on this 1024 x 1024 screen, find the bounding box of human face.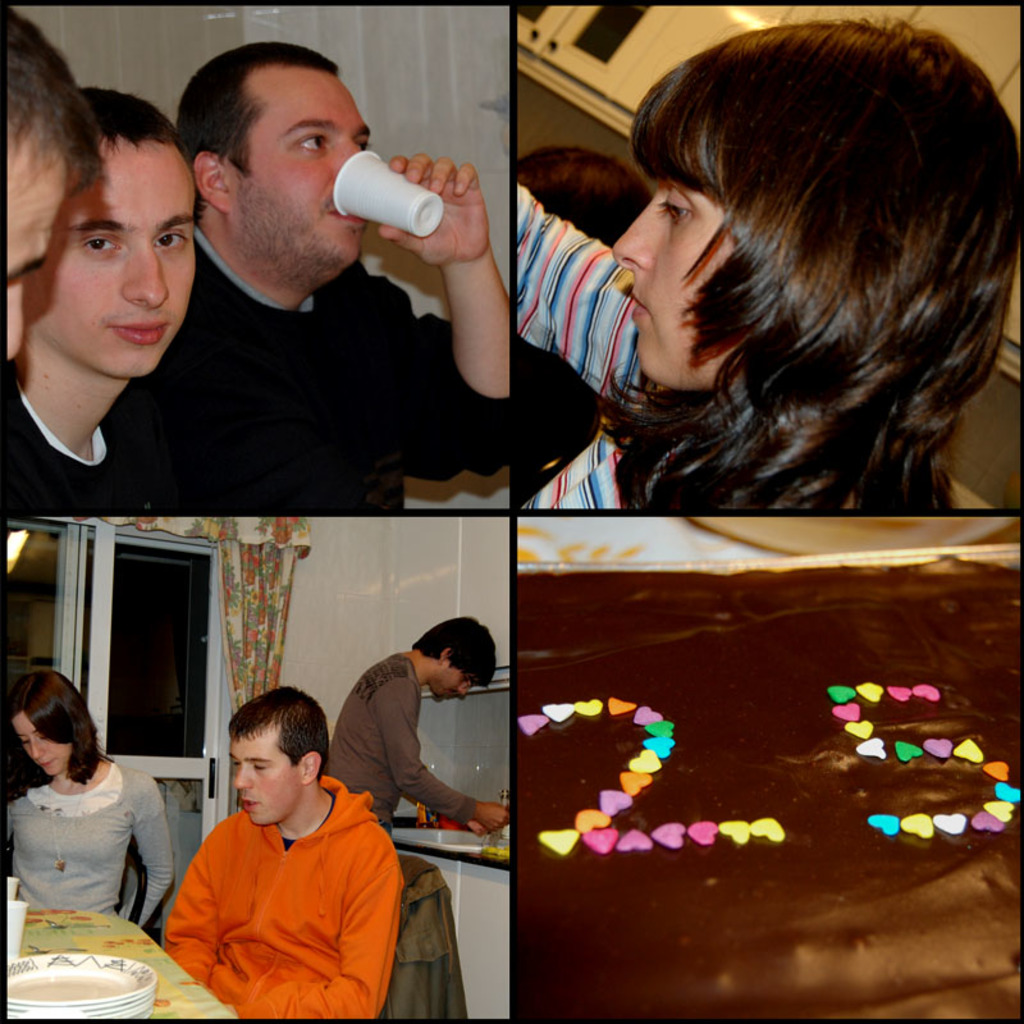
Bounding box: x1=22, y1=134, x2=205, y2=376.
